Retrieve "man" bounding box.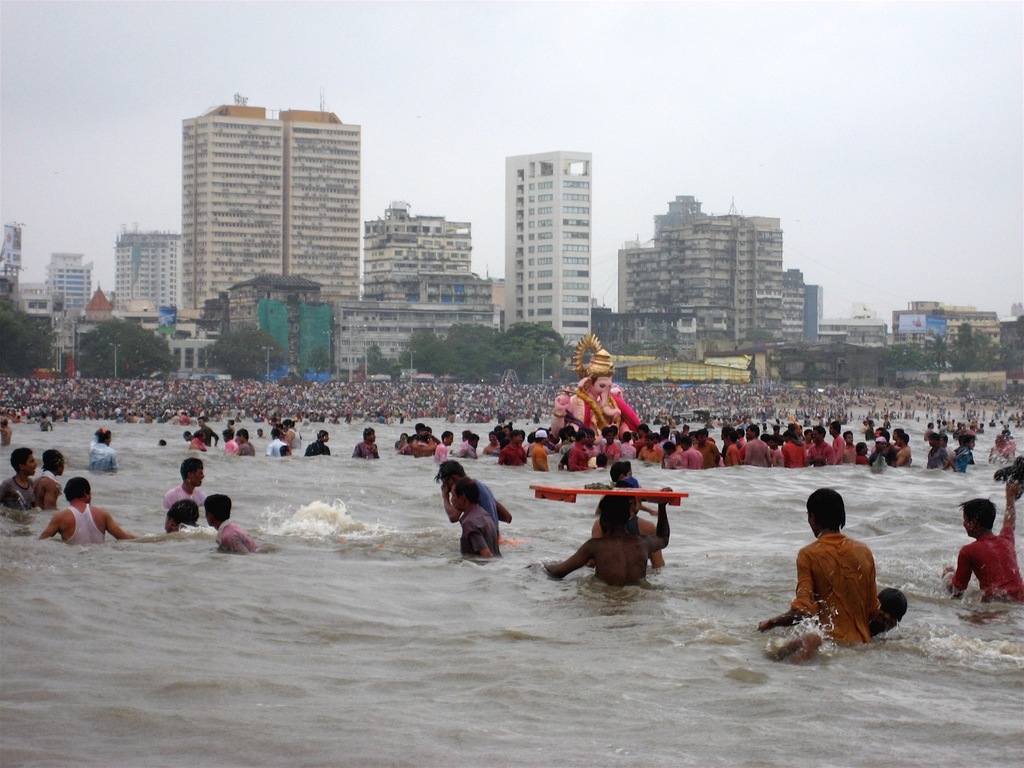
Bounding box: left=602, top=430, right=618, bottom=460.
